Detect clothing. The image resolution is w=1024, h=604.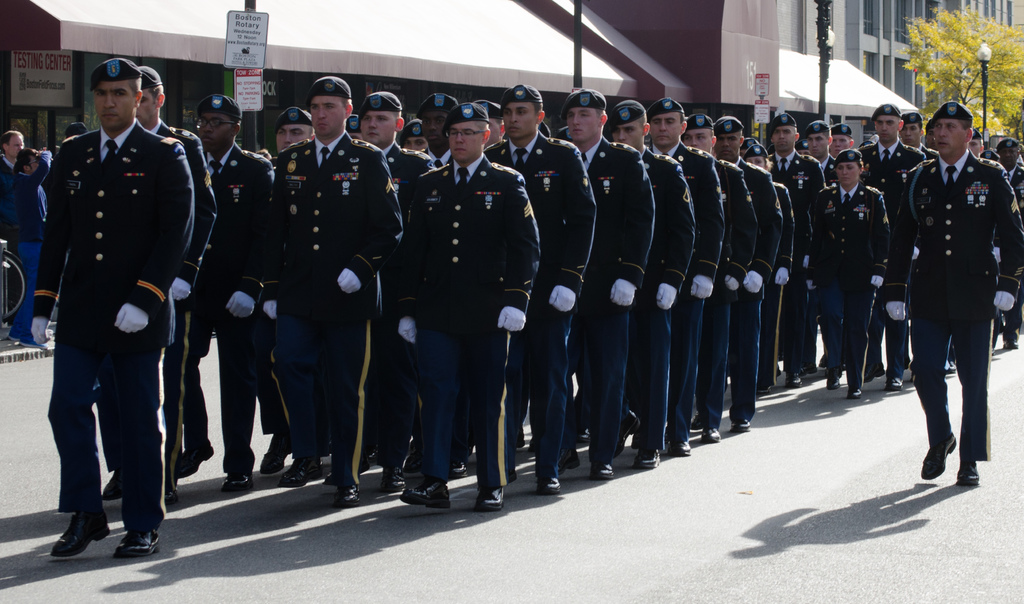
(877,146,1023,458).
